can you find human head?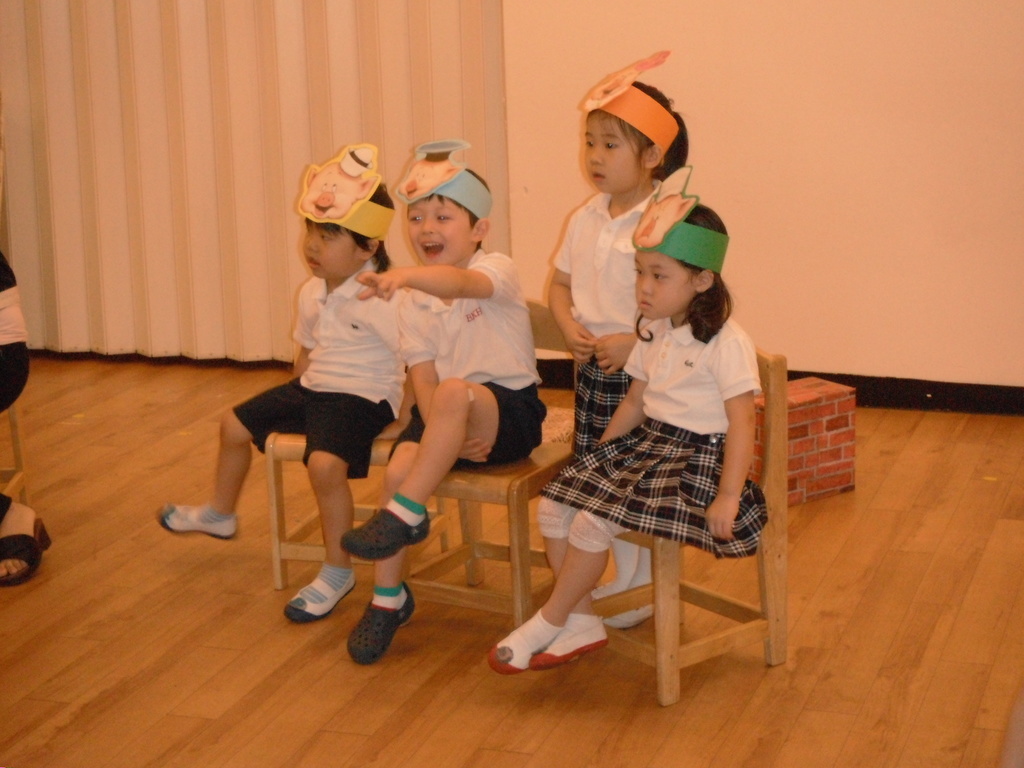
Yes, bounding box: 573, 74, 682, 200.
